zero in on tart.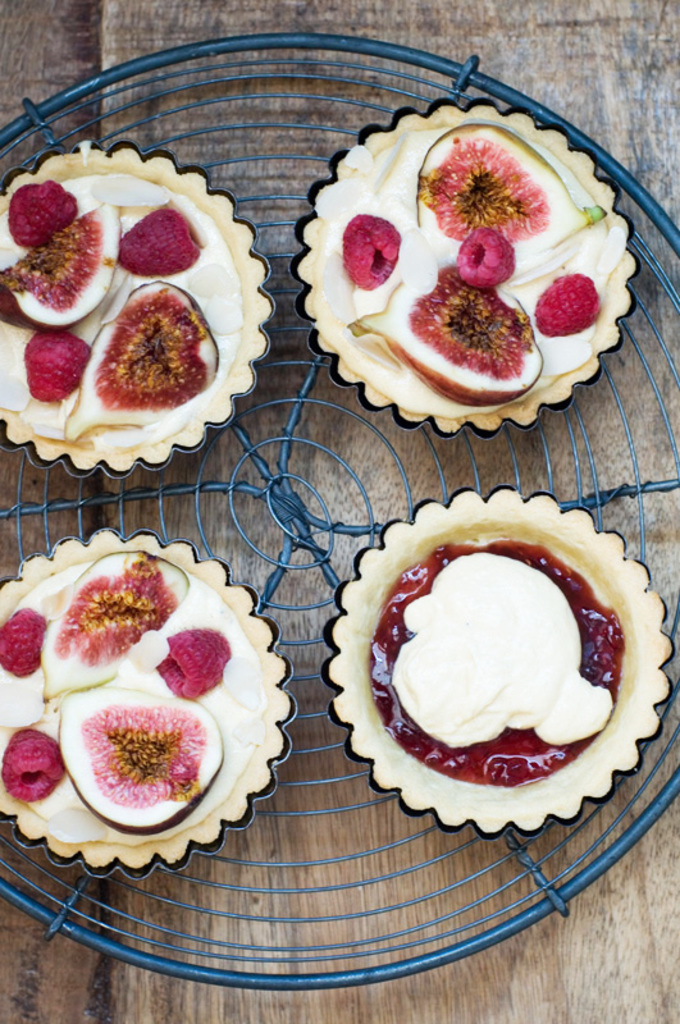
Zeroed in: x1=320 y1=116 x2=616 y2=396.
